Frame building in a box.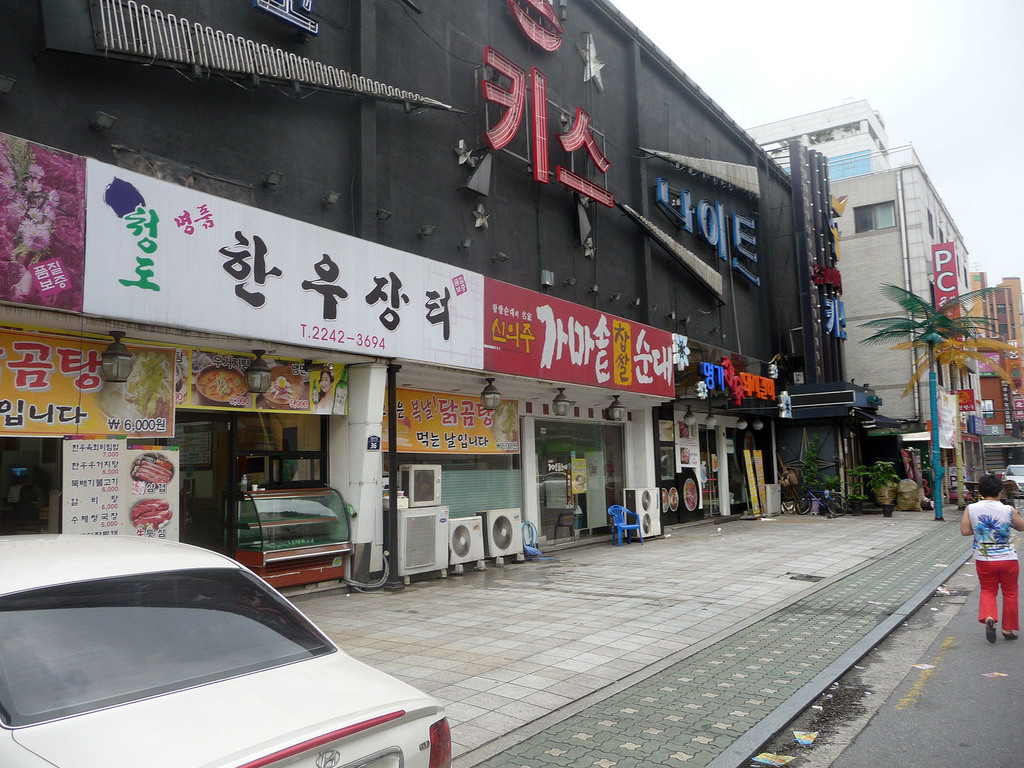
x1=971 y1=277 x2=1023 y2=449.
